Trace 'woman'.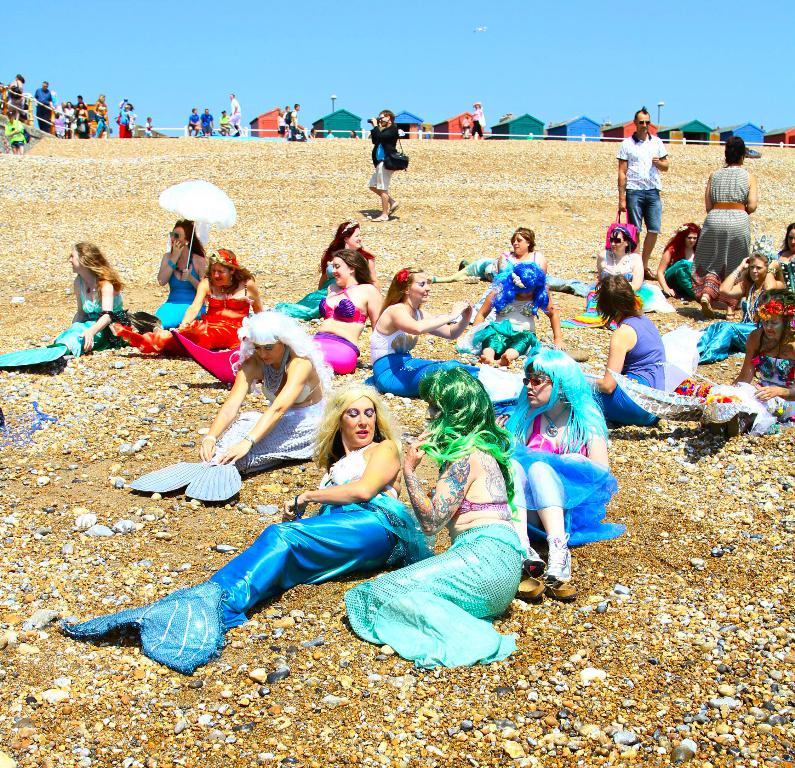
Traced to bbox=[699, 135, 755, 315].
